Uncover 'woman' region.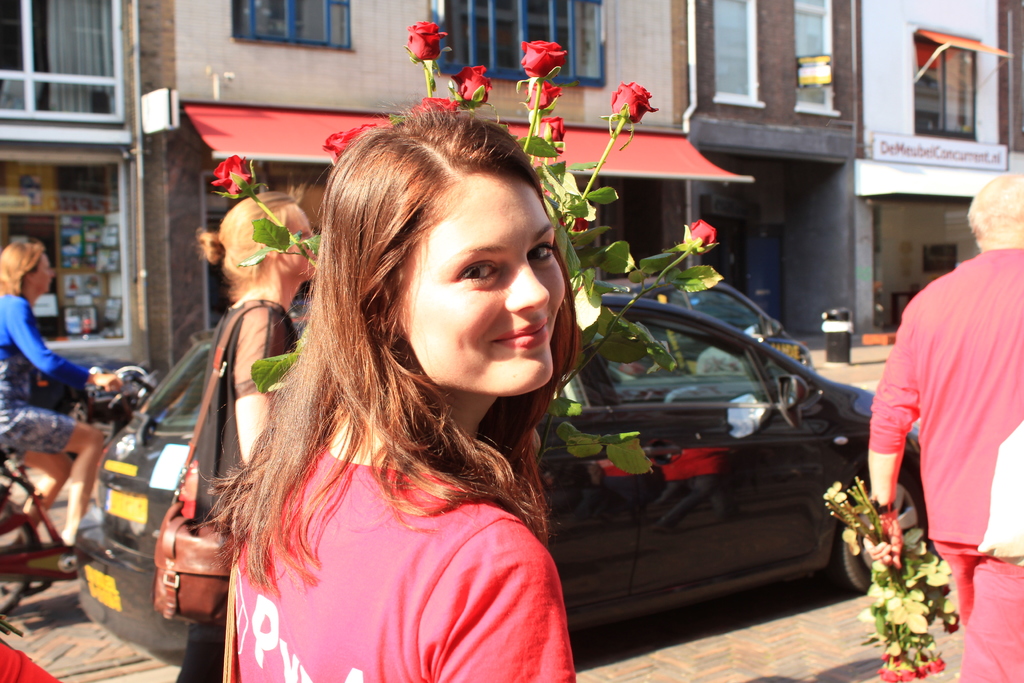
Uncovered: select_region(869, 172, 1023, 682).
